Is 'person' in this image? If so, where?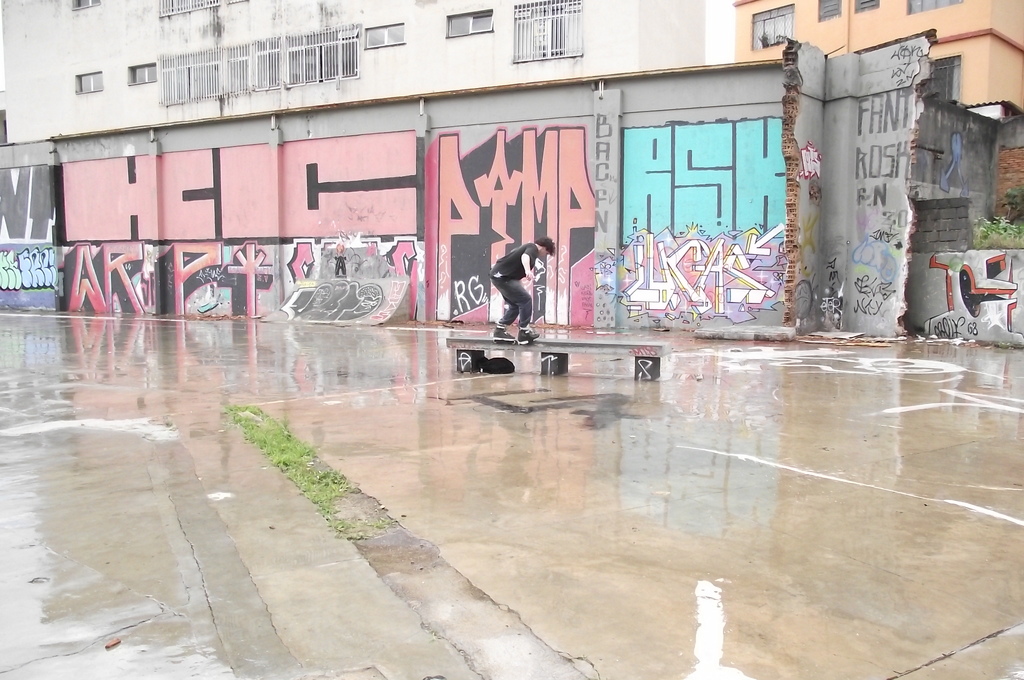
Yes, at box(483, 231, 561, 349).
